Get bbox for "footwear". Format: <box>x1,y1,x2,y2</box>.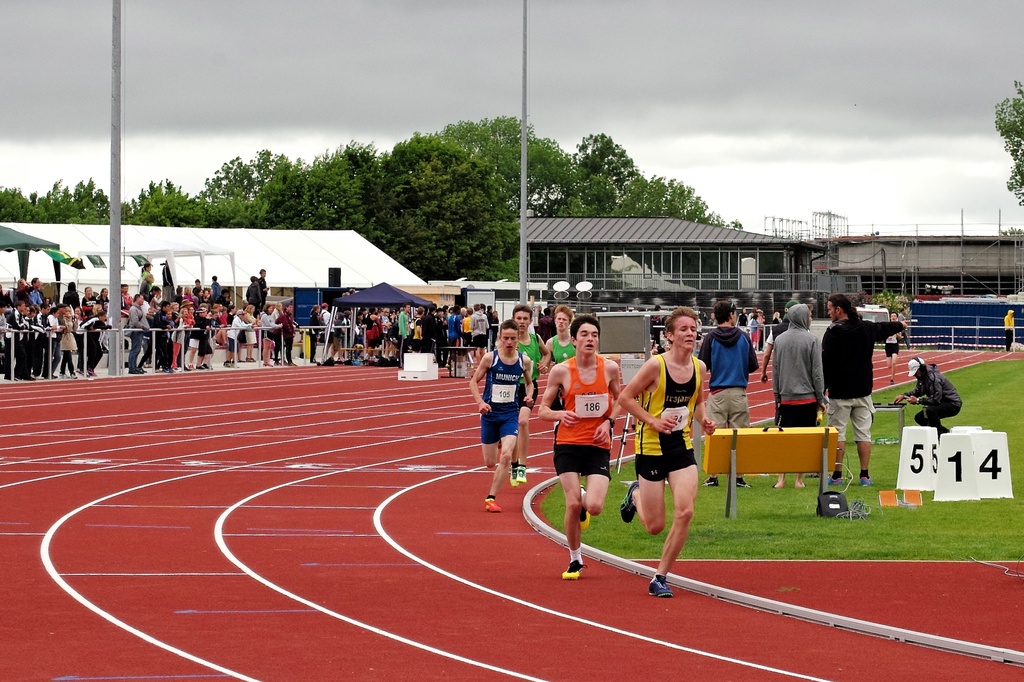
<box>28,373,44,381</box>.
